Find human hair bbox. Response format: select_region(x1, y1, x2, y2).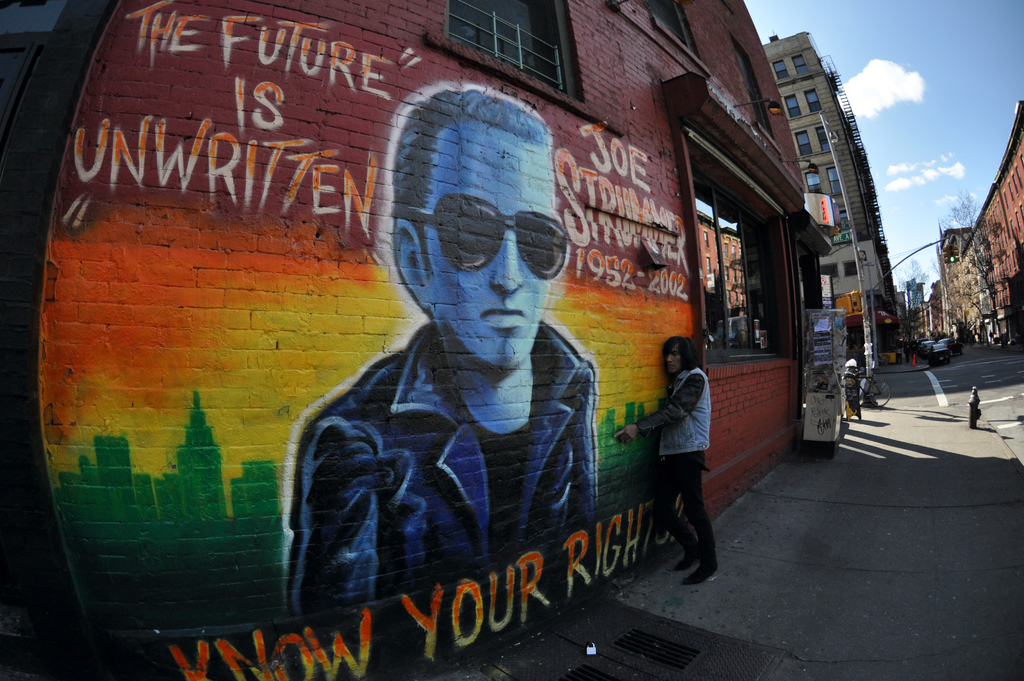
select_region(381, 90, 568, 265).
